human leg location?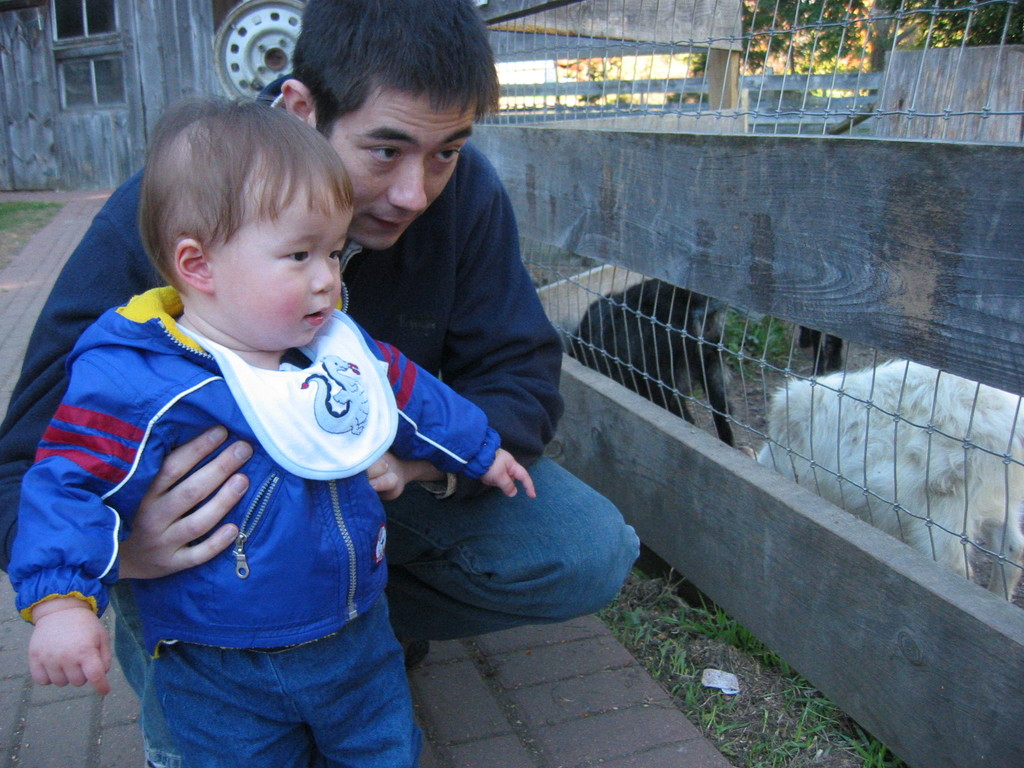
[left=144, top=632, right=292, bottom=767]
